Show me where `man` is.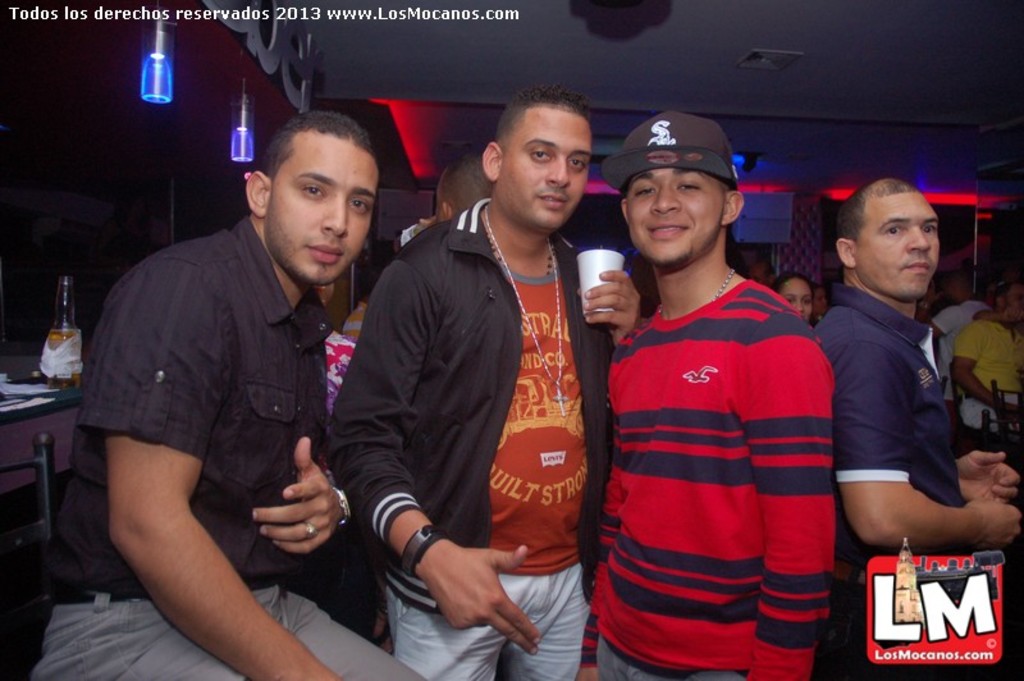
`man` is at (left=954, top=276, right=1023, bottom=431).
